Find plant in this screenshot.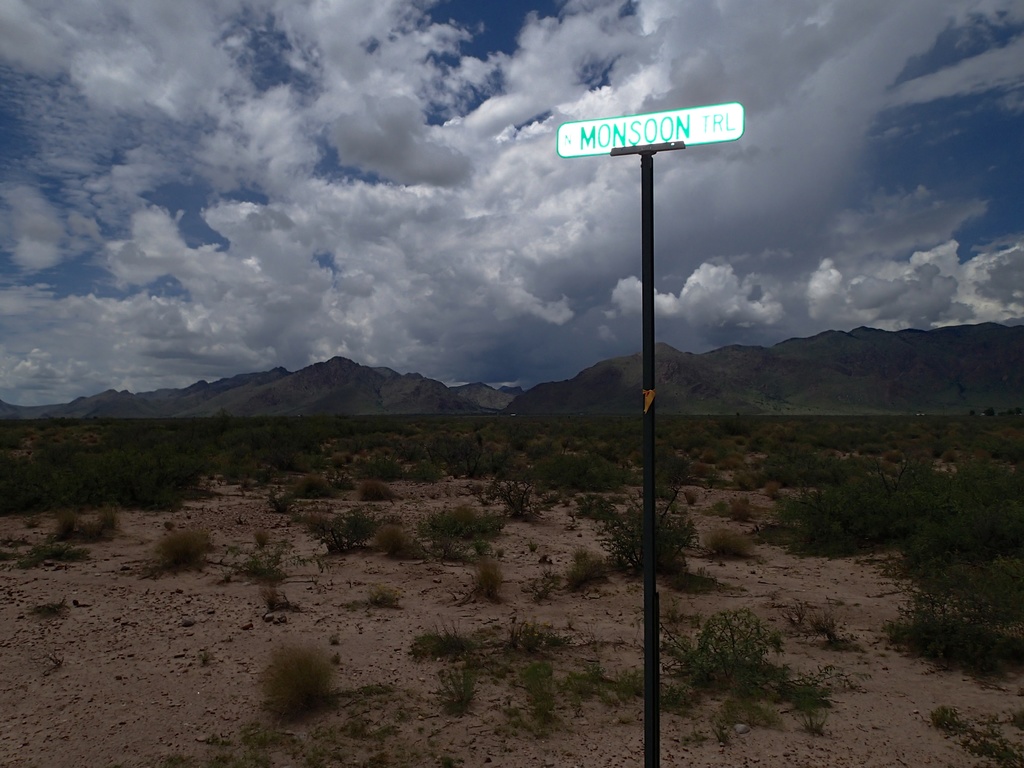
The bounding box for plant is left=931, top=701, right=961, bottom=729.
